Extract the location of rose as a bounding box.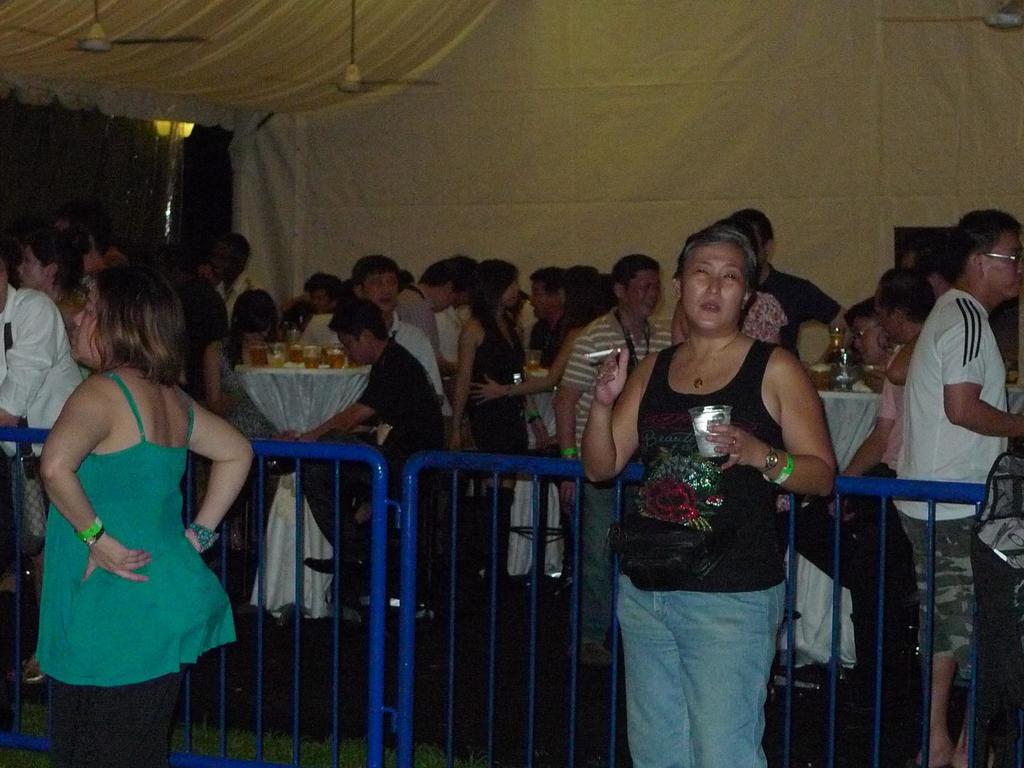
647,479,698,524.
